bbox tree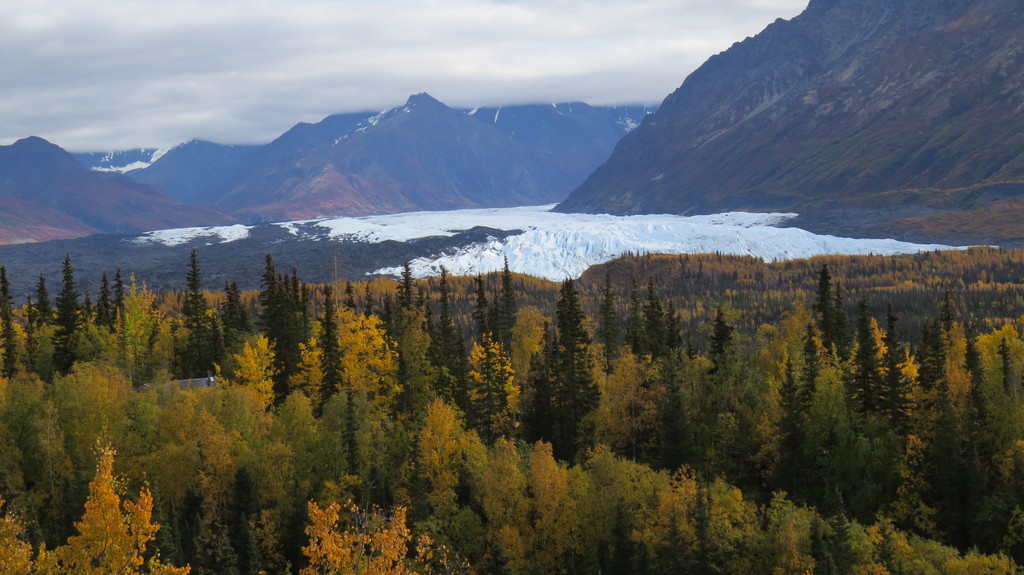
[left=171, top=319, right=182, bottom=374]
